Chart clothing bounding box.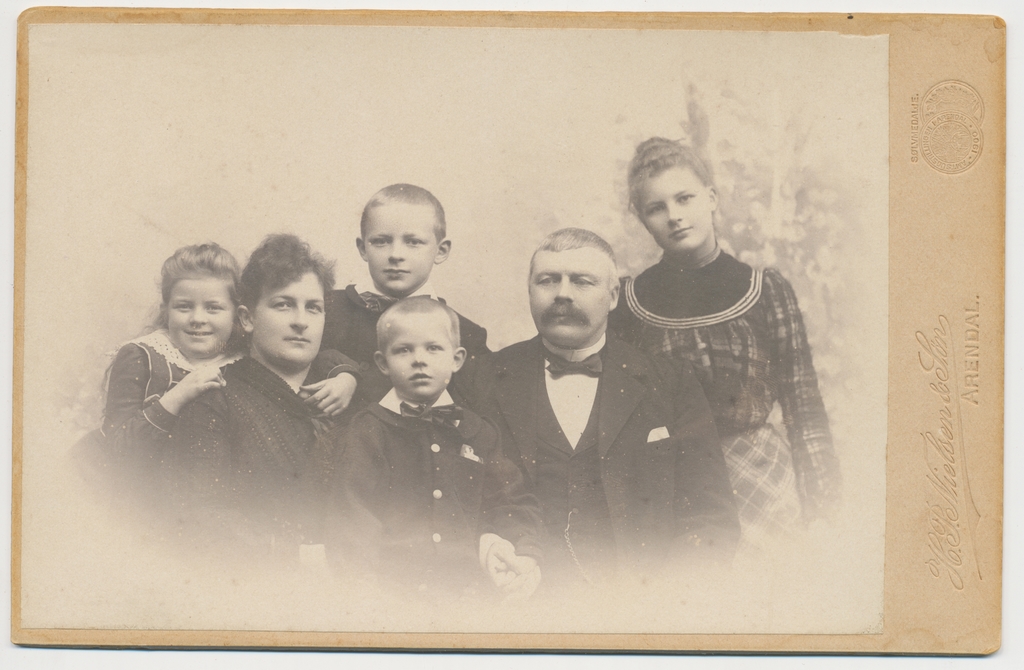
Charted: (left=611, top=217, right=836, bottom=567).
